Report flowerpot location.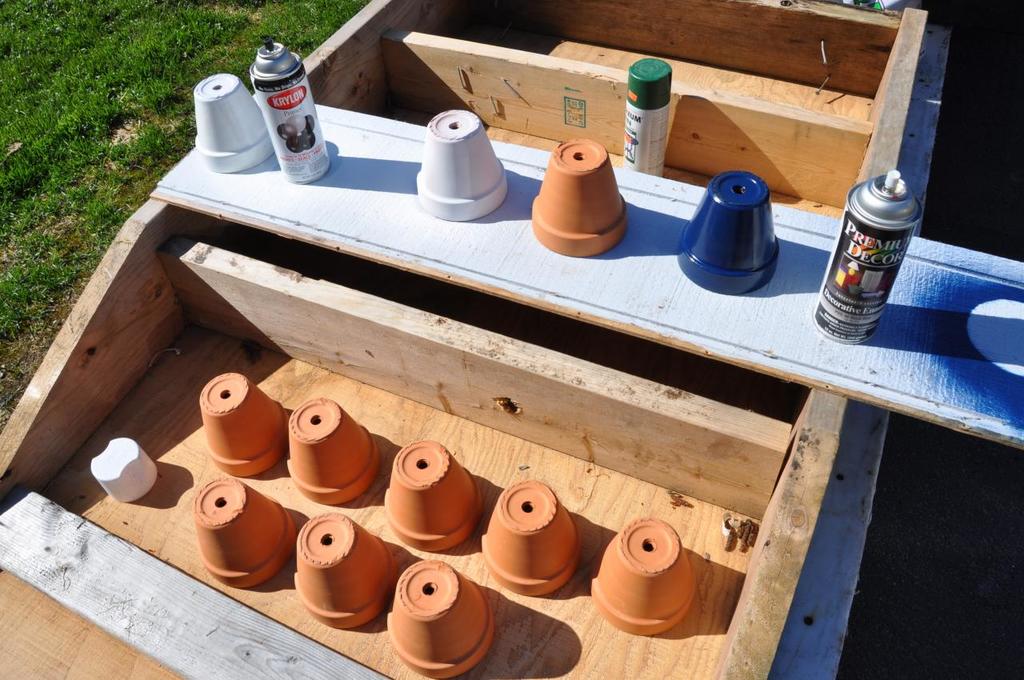
Report: pyautogui.locateOnScreen(282, 396, 378, 506).
